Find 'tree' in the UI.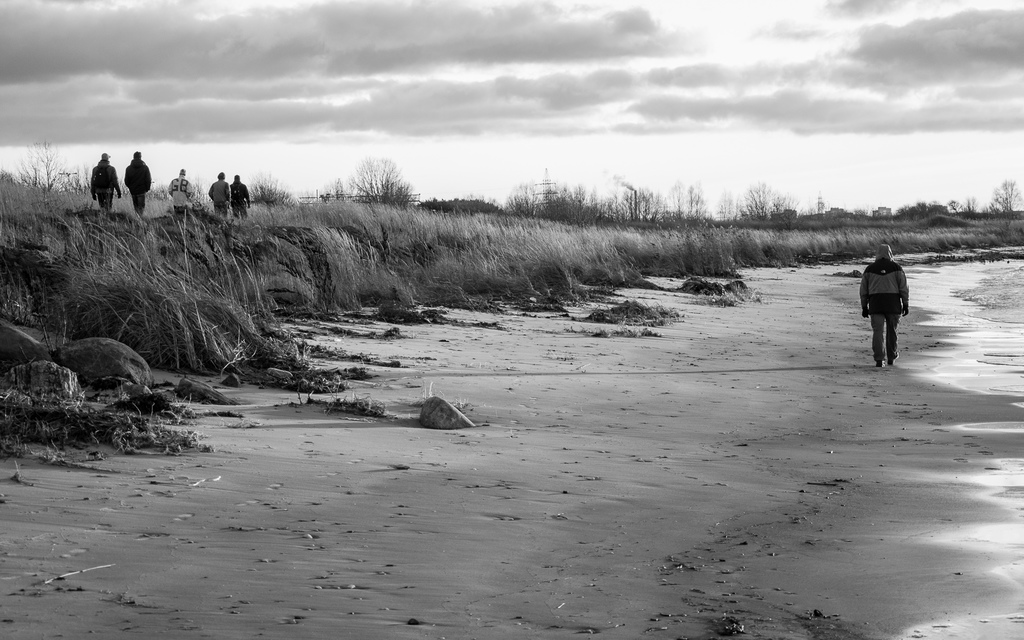
UI element at region(0, 169, 33, 204).
